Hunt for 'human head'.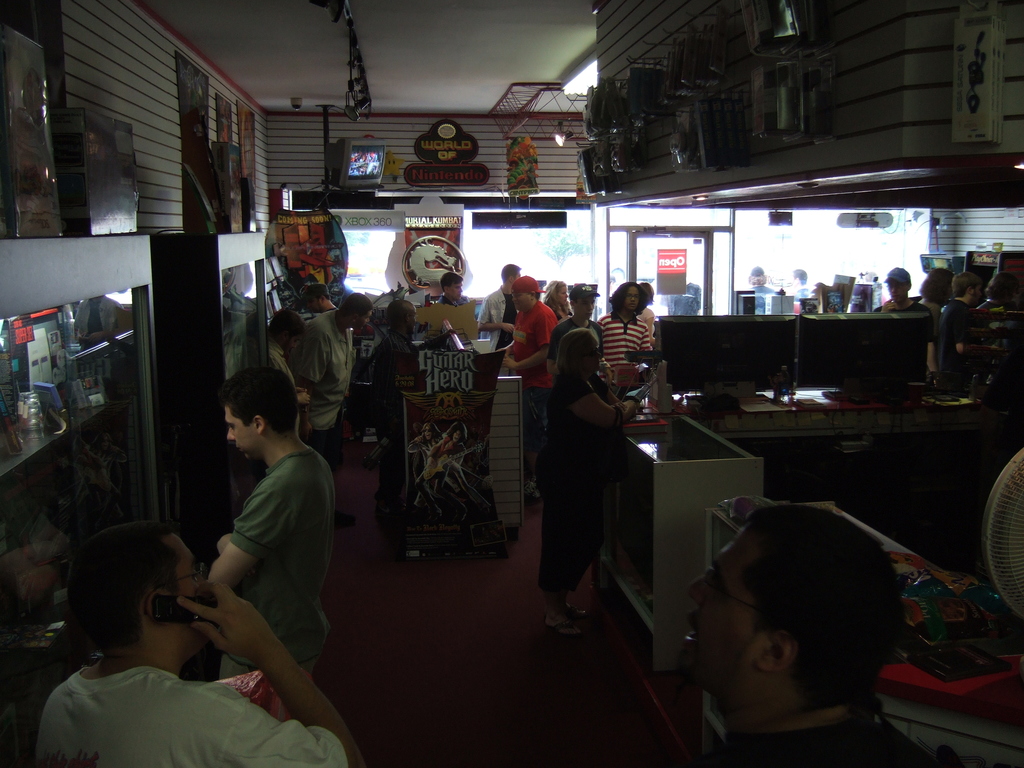
Hunted down at <box>545,278,568,304</box>.
